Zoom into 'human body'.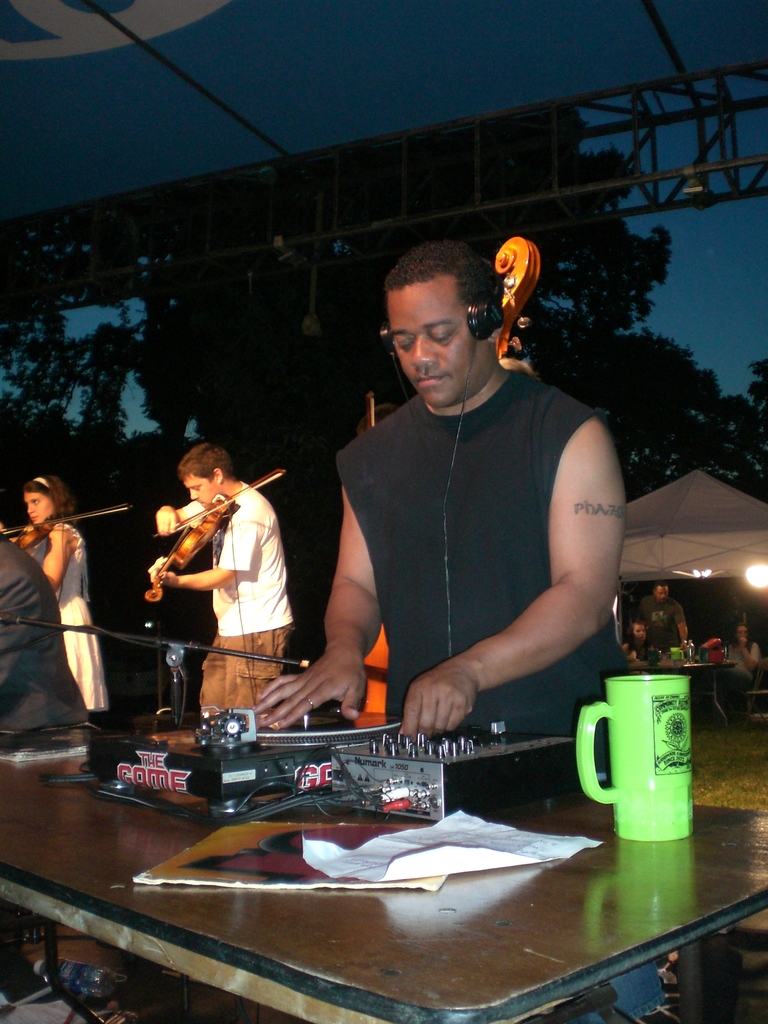
Zoom target: pyautogui.locateOnScreen(626, 570, 691, 669).
